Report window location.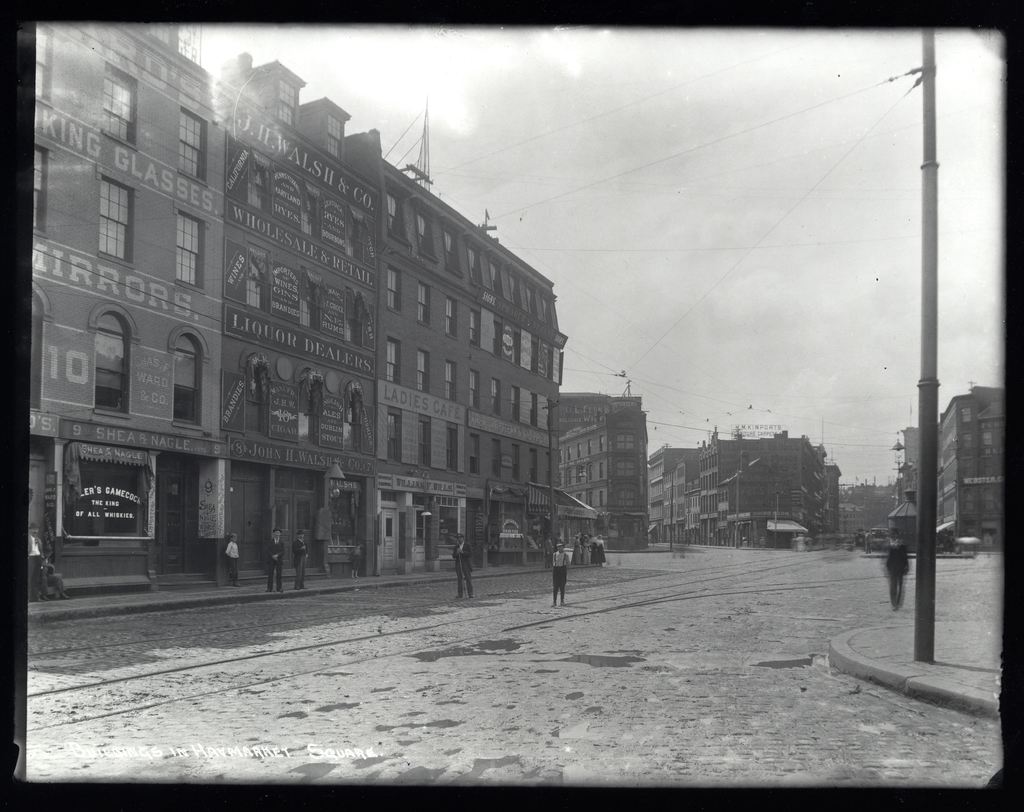
Report: (x1=415, y1=416, x2=431, y2=468).
